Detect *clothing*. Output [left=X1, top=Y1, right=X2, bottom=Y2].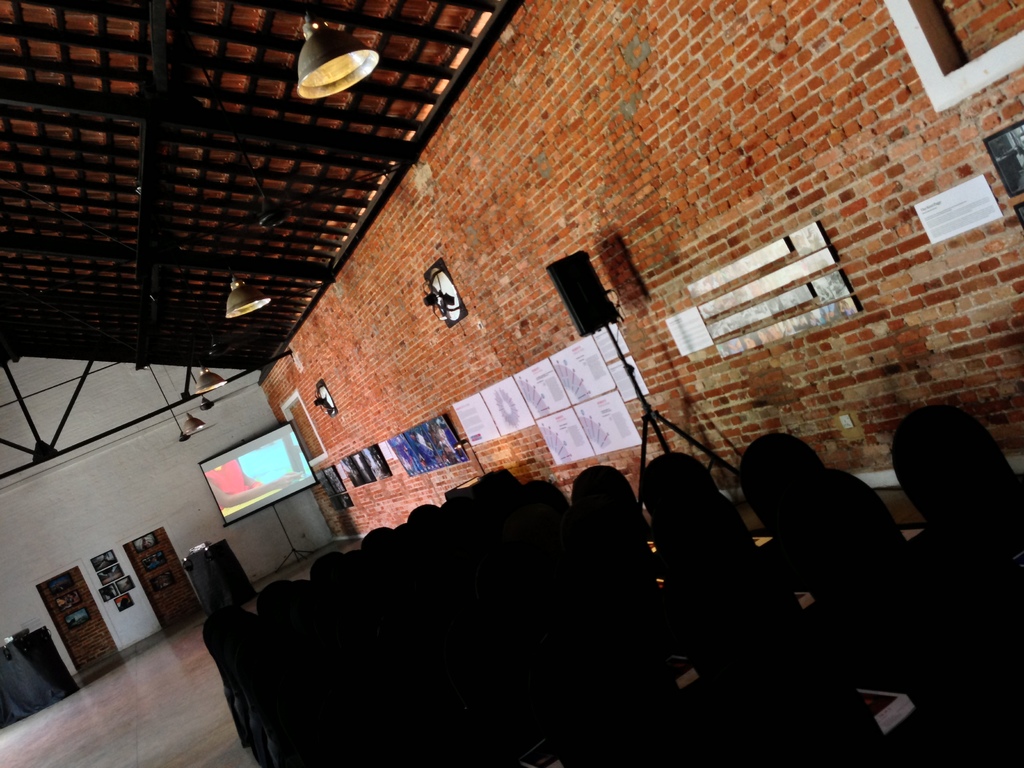
[left=202, top=456, right=279, bottom=517].
